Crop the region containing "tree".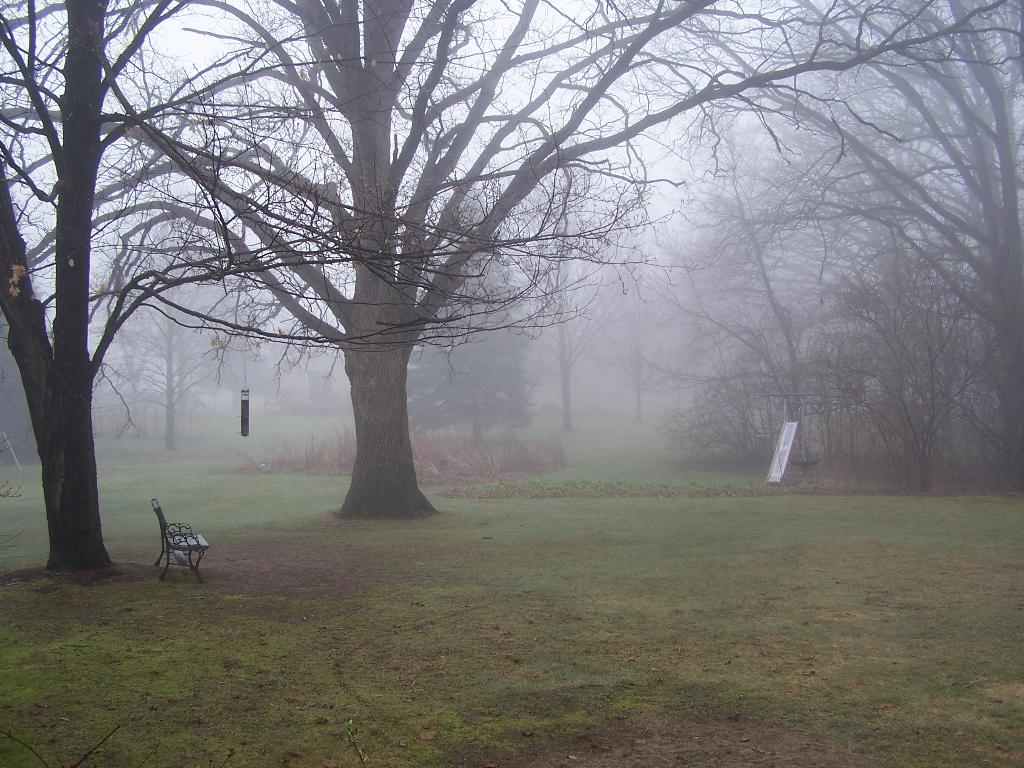
Crop region: (631,111,1023,488).
